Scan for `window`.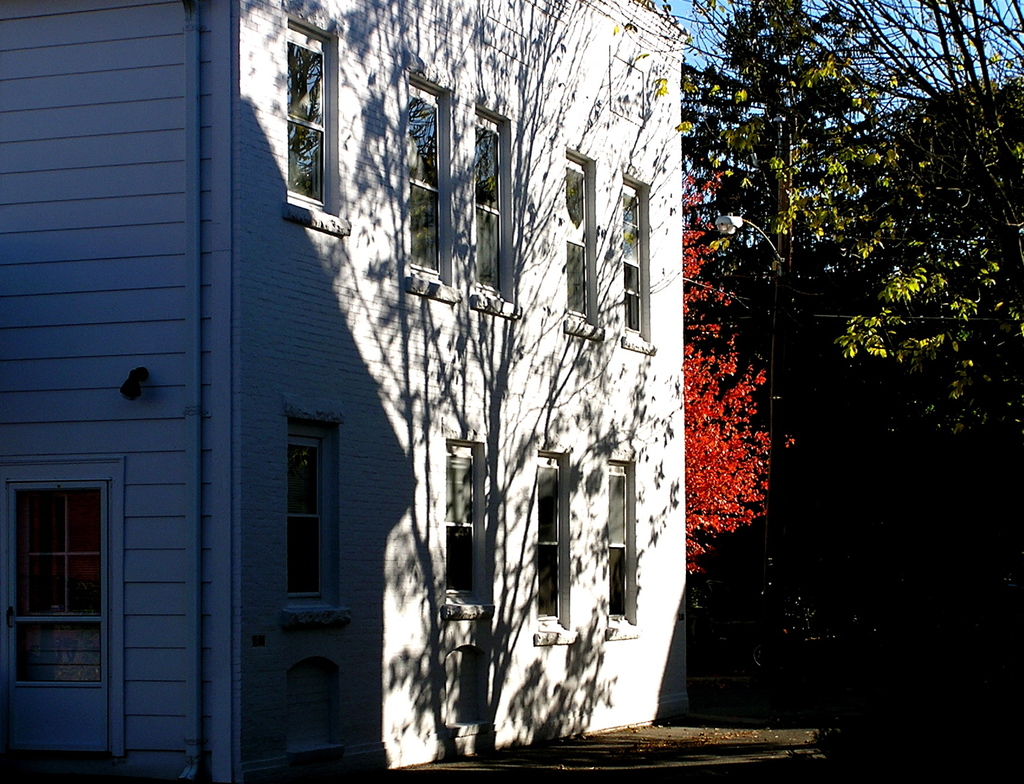
Scan result: <bbox>466, 102, 526, 305</bbox>.
